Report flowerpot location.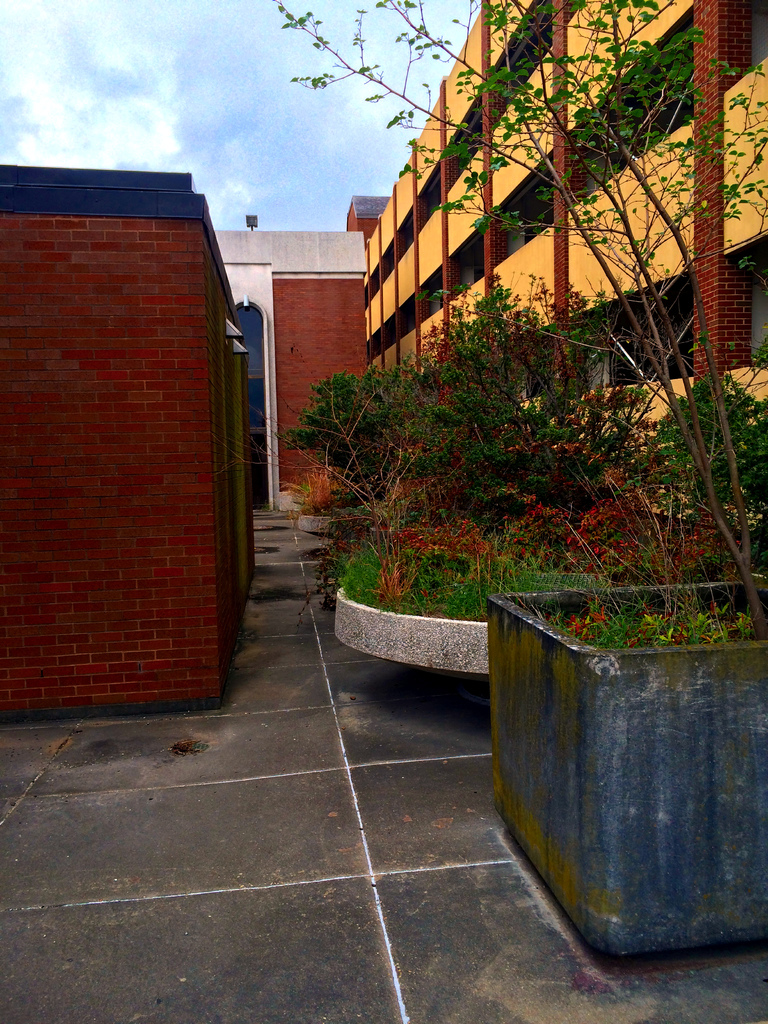
Report: 327:583:495:676.
